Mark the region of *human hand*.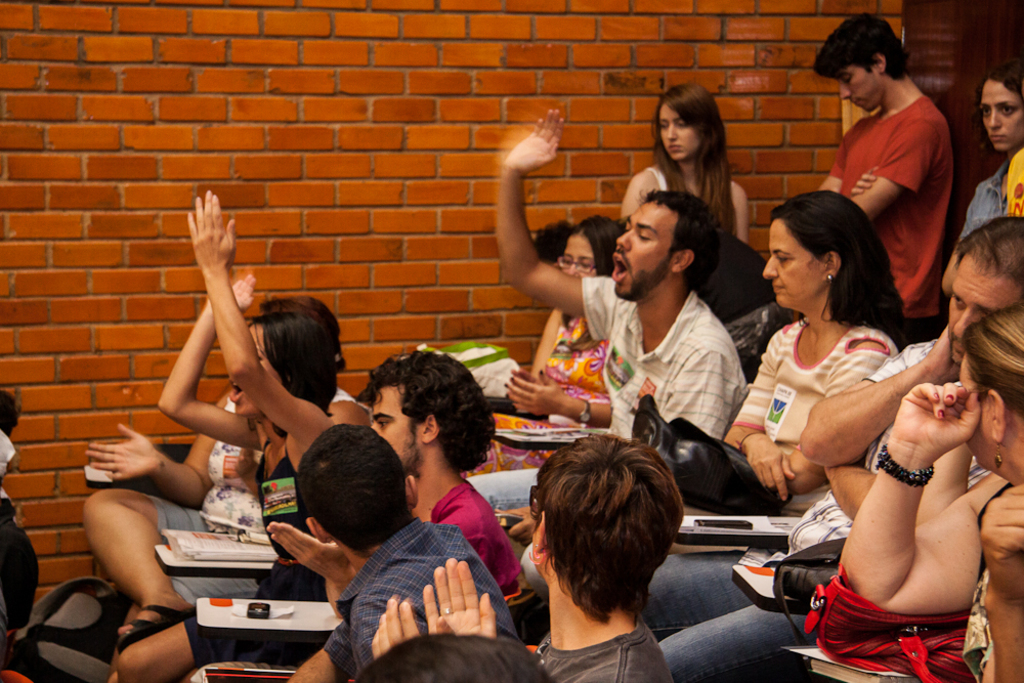
Region: (891, 379, 984, 459).
